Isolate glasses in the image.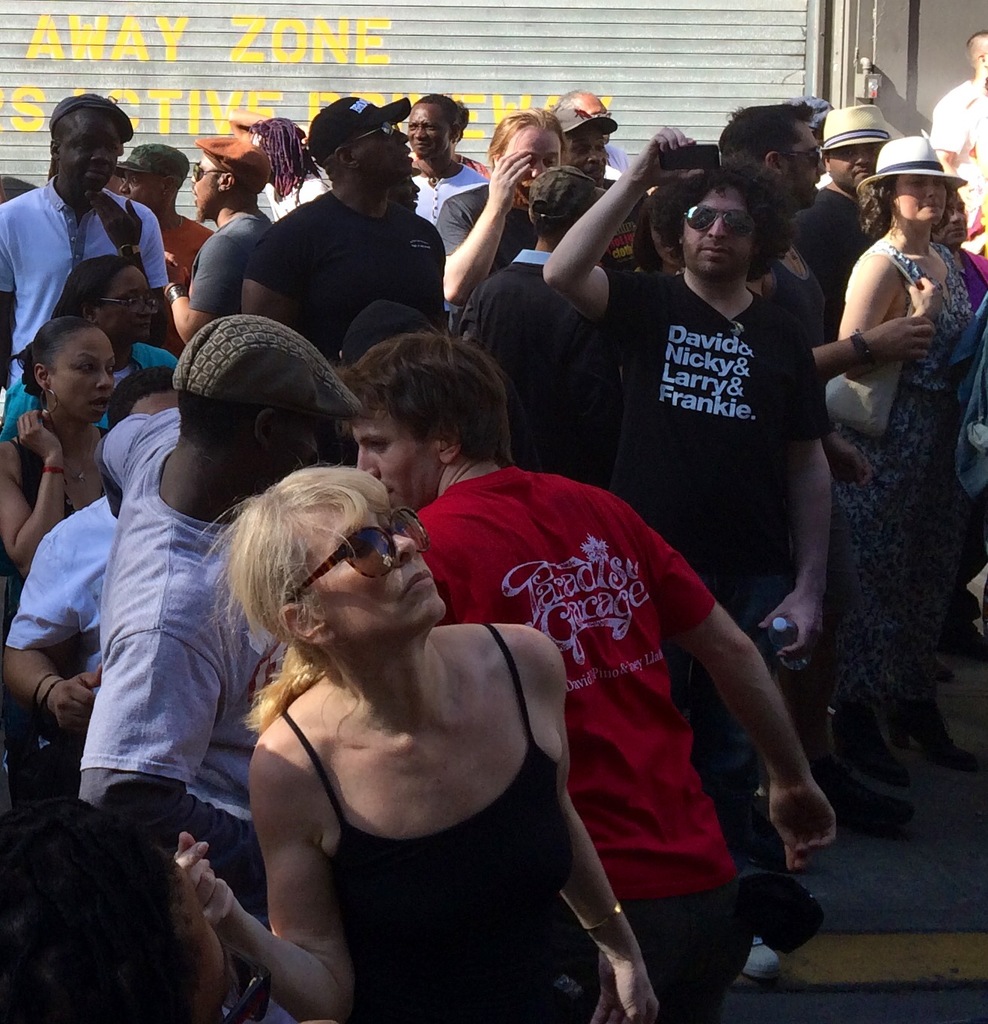
Isolated region: box(183, 160, 237, 188).
